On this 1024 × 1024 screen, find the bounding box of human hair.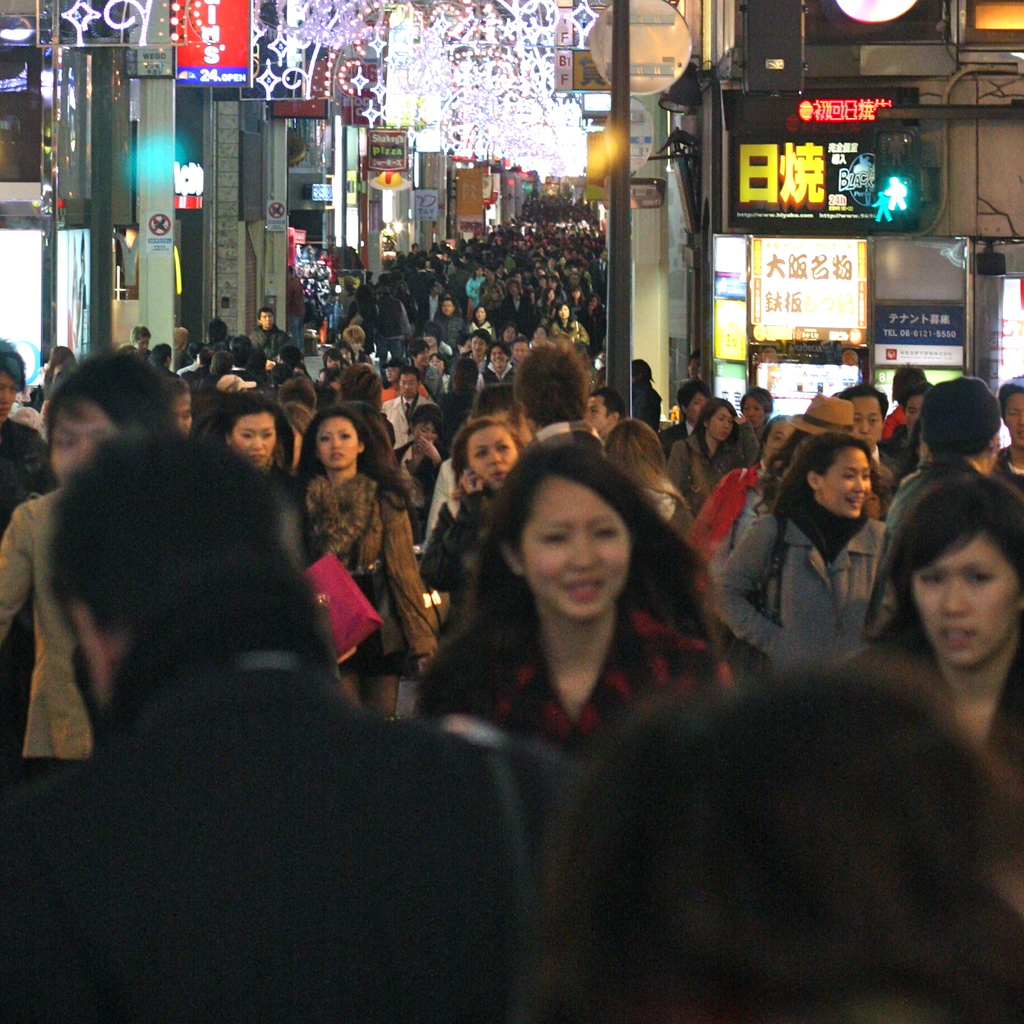
Bounding box: left=459, top=438, right=724, bottom=648.
